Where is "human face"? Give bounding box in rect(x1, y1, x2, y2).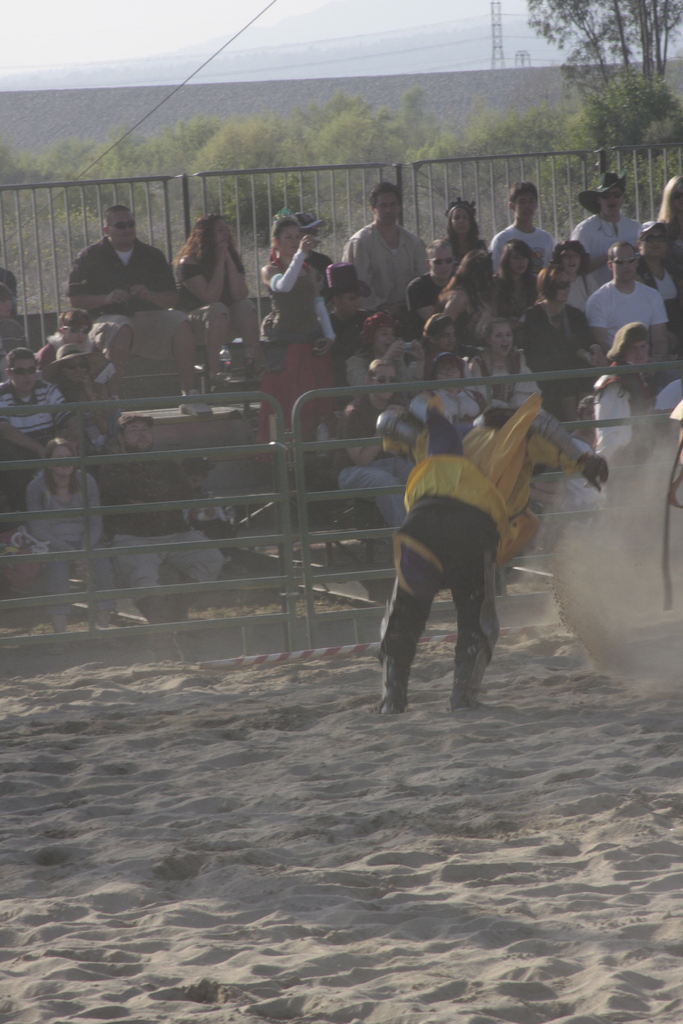
rect(213, 218, 231, 247).
